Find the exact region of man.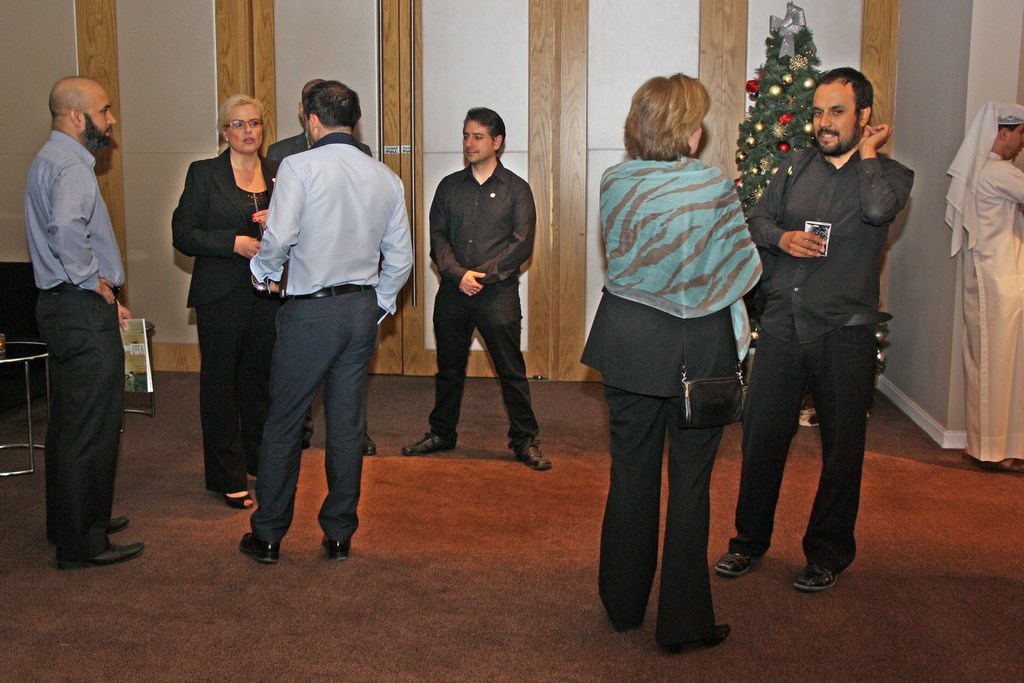
Exact region: <bbox>237, 79, 414, 562</bbox>.
